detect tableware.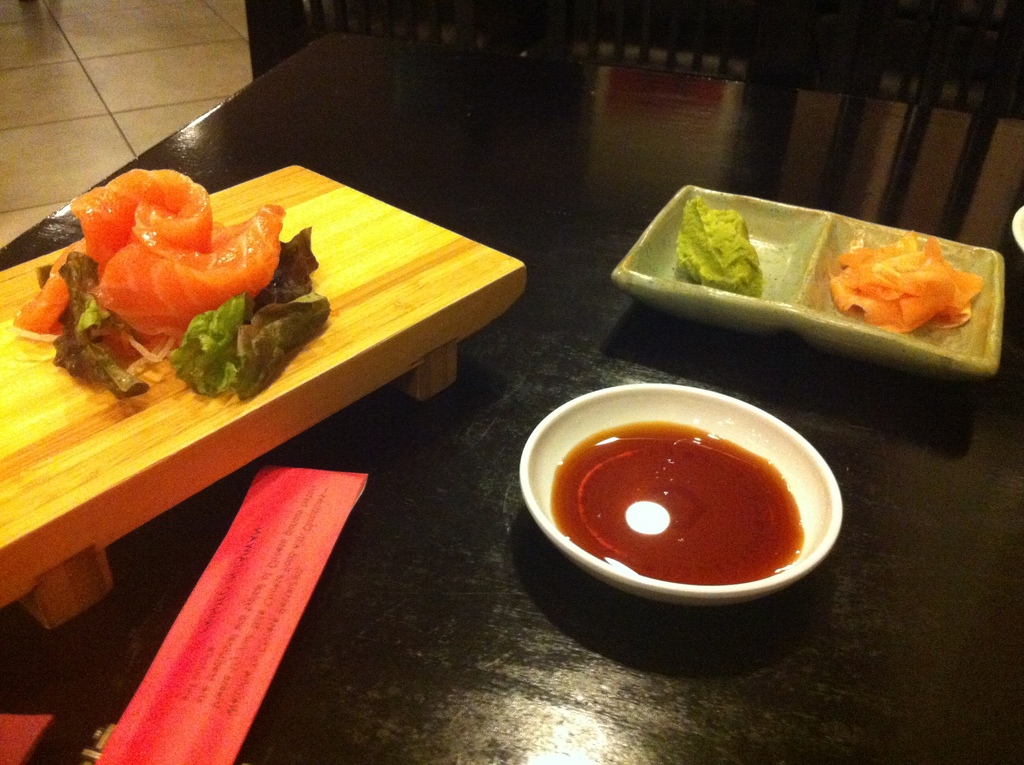
Detected at 612 188 1005 378.
